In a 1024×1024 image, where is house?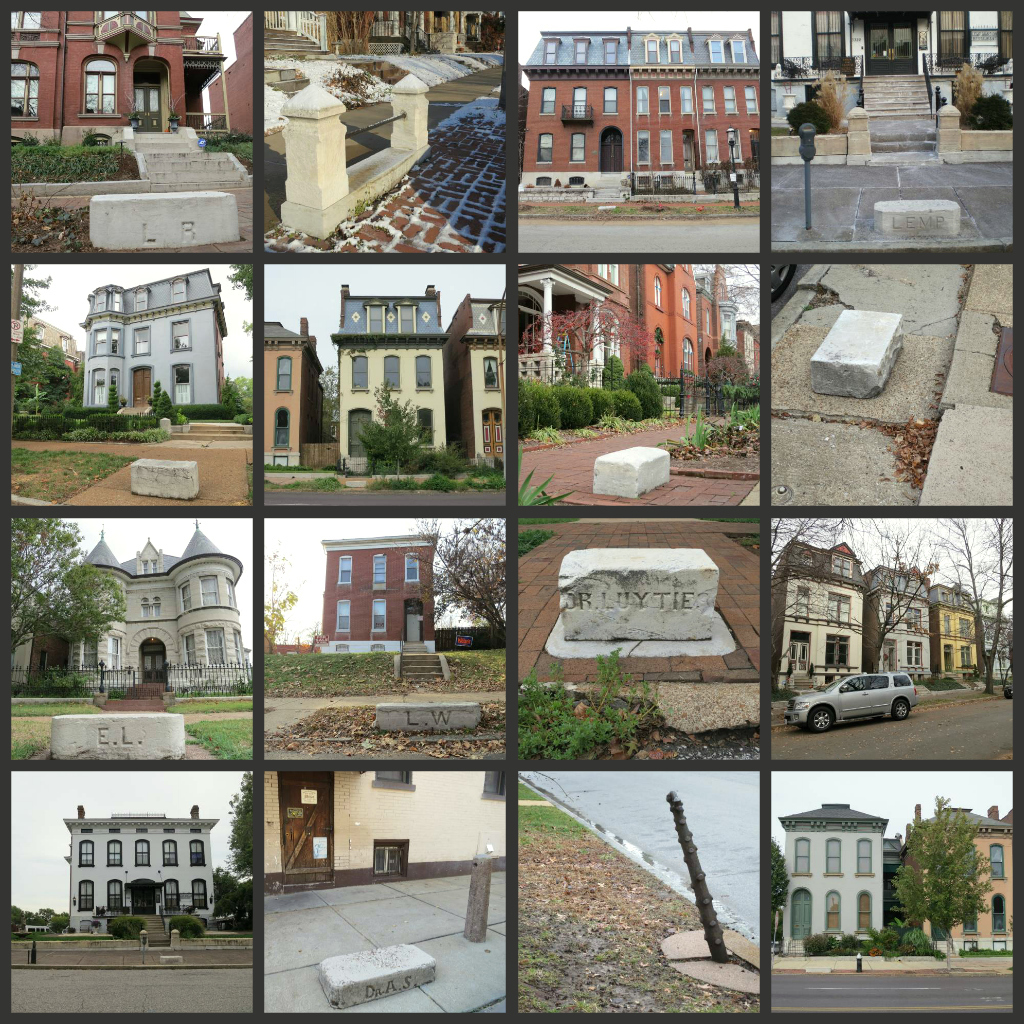
left=917, top=812, right=1023, bottom=943.
